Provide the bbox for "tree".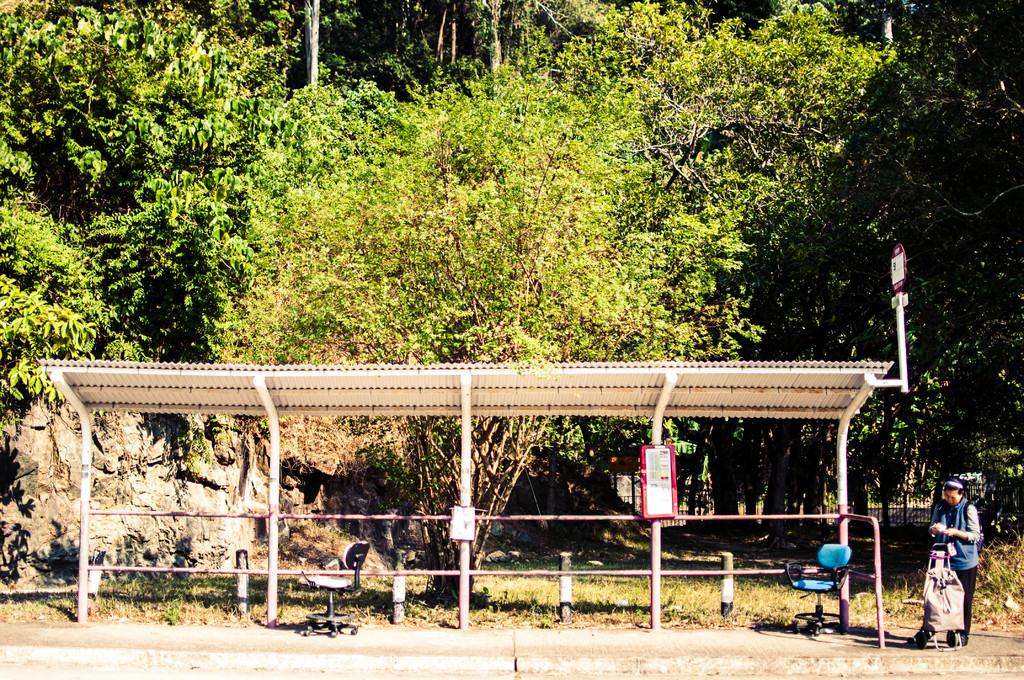
[0,0,298,322].
